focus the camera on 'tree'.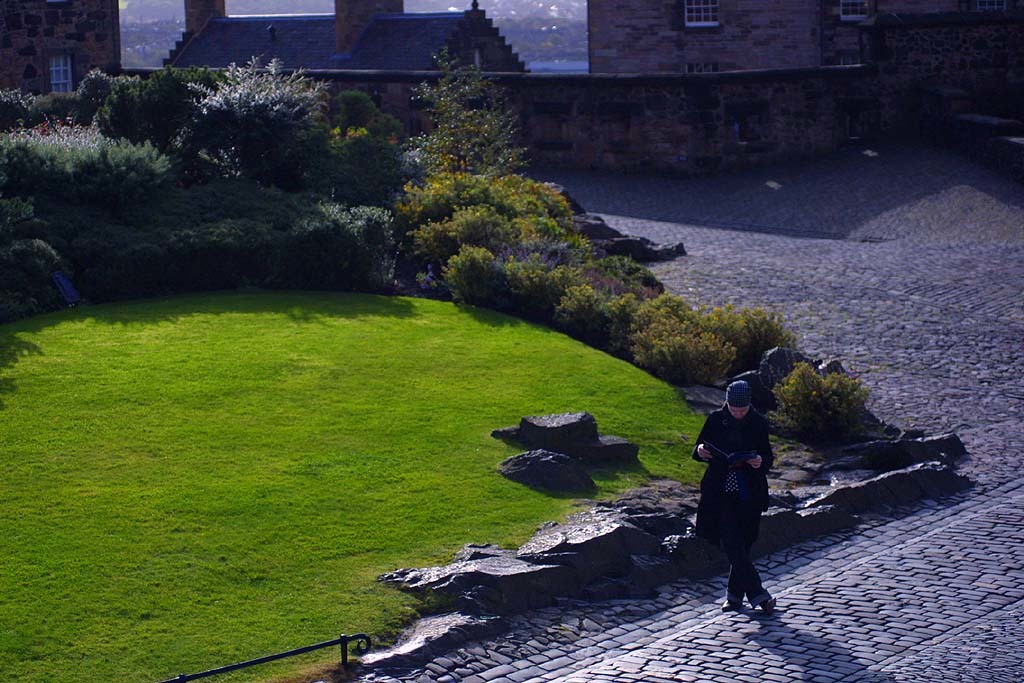
Focus region: <box>390,51,540,223</box>.
